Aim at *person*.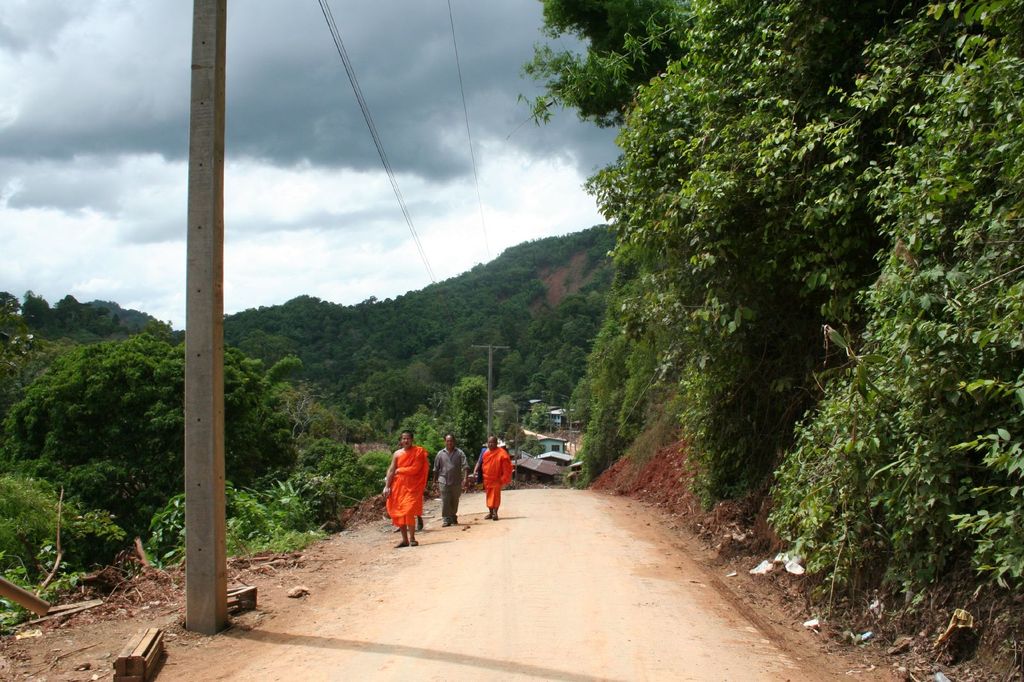
Aimed at locate(477, 438, 513, 525).
